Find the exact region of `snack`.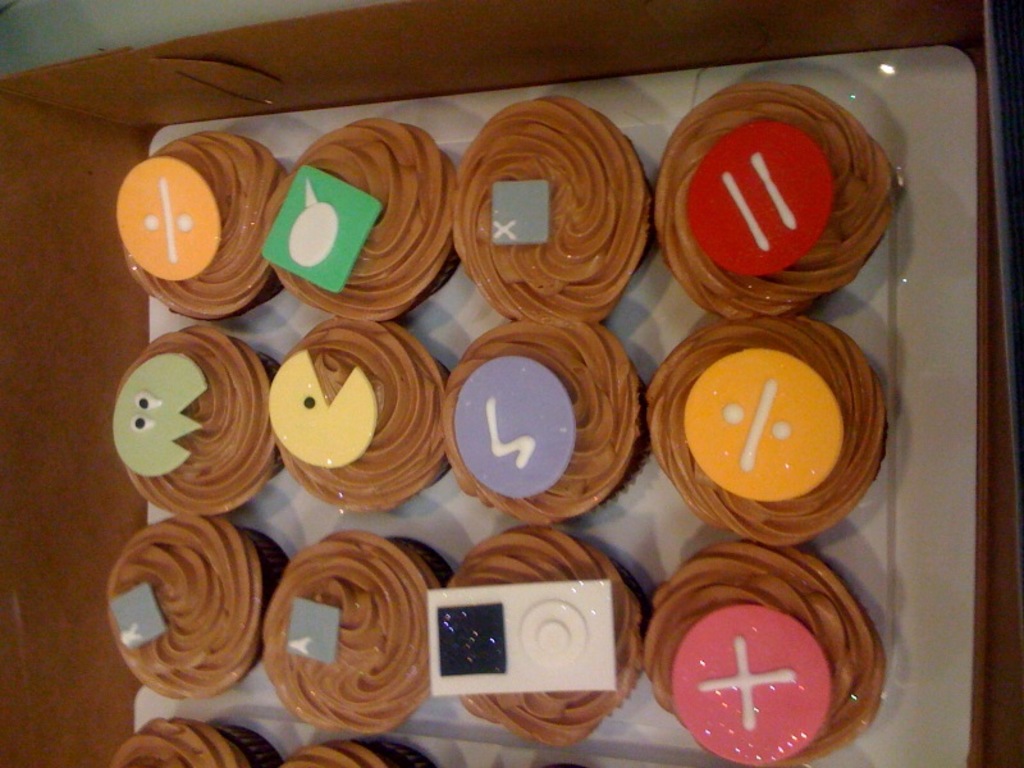
Exact region: 99,507,287,704.
